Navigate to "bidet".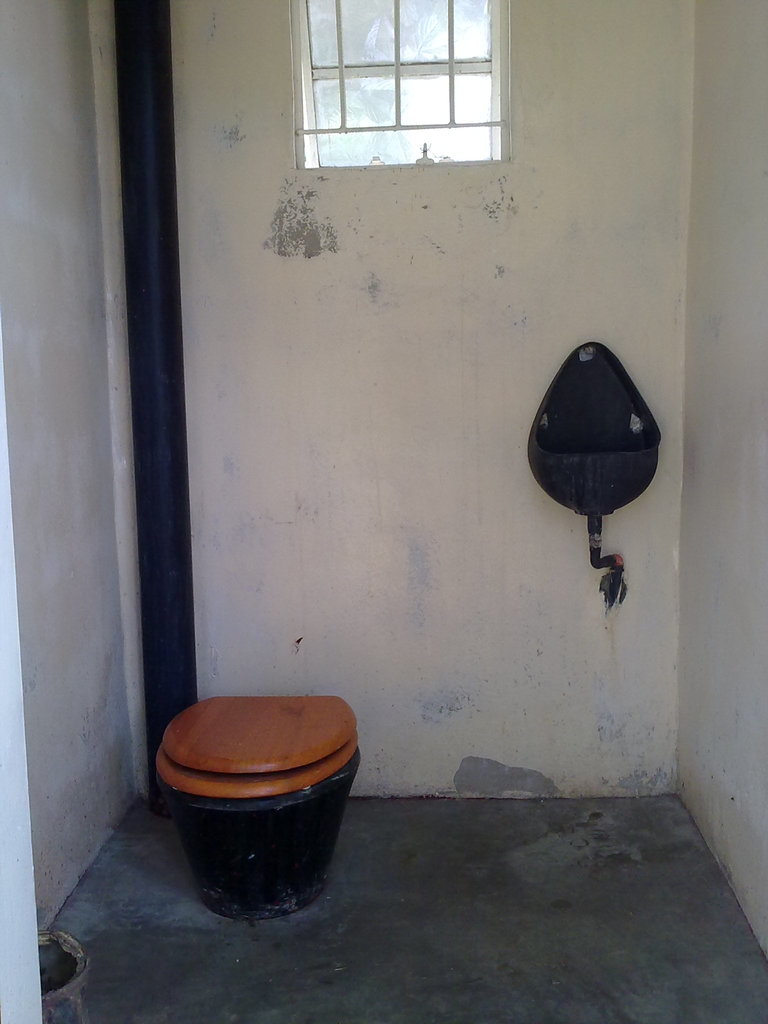
Navigation target: box(159, 699, 357, 916).
